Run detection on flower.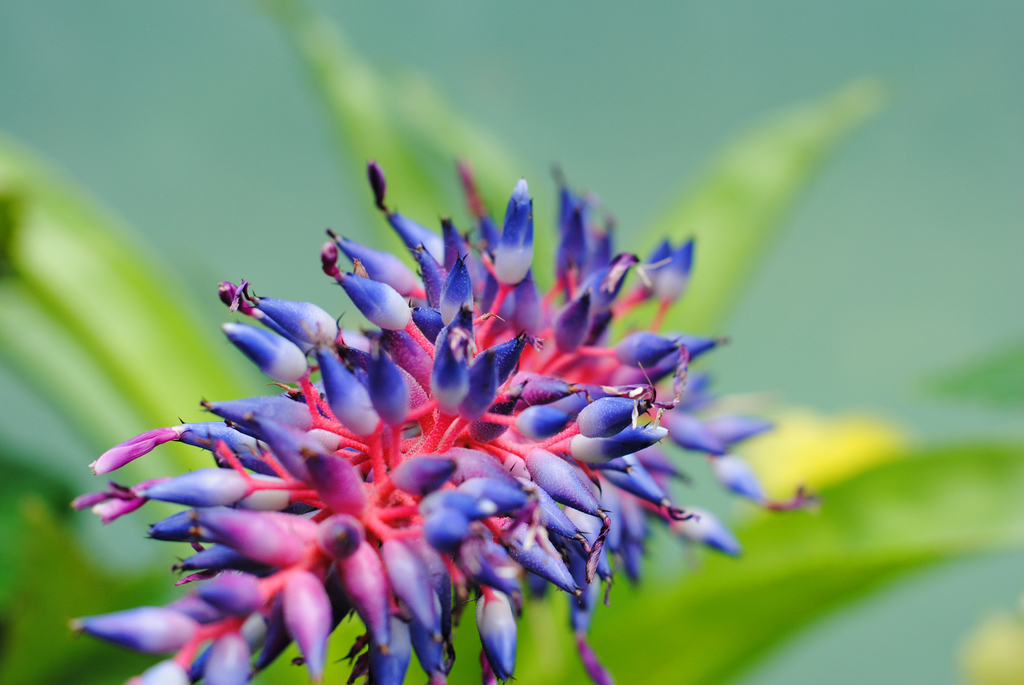
Result: select_region(65, 157, 817, 684).
